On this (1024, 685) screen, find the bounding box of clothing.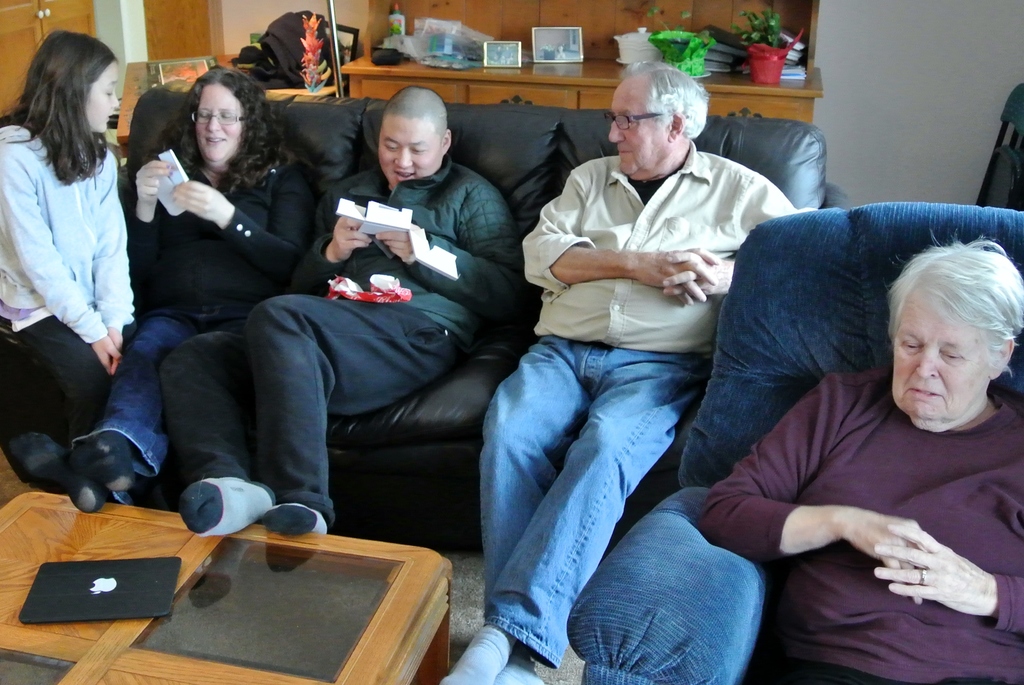
Bounding box: (left=156, top=150, right=532, bottom=526).
